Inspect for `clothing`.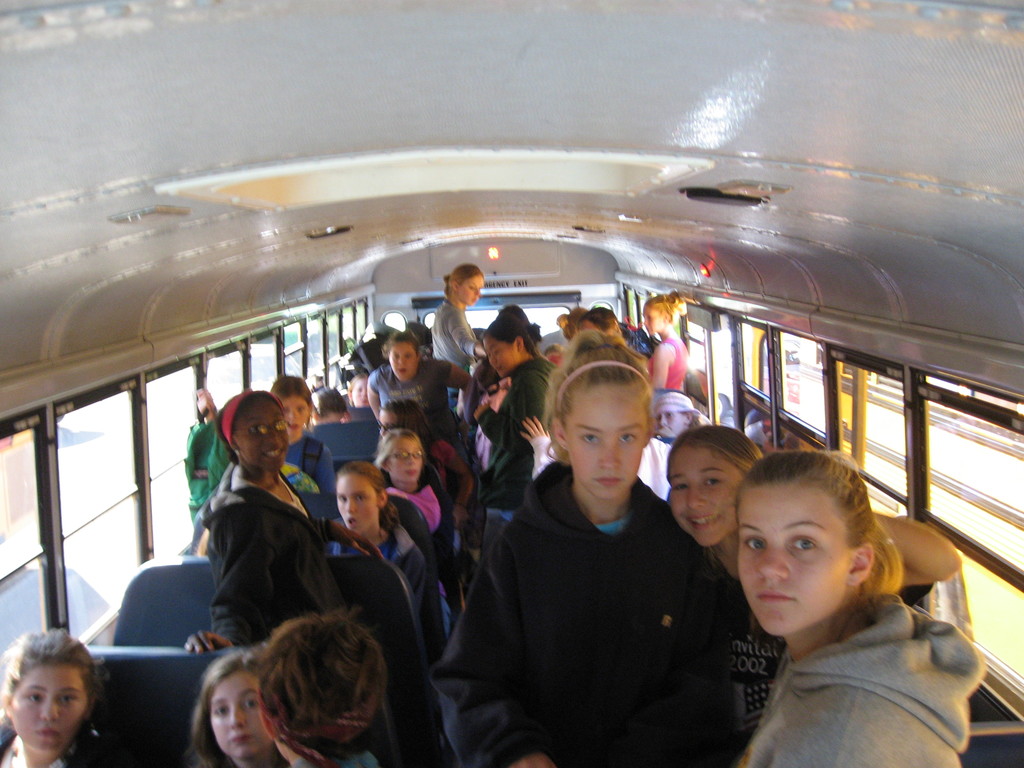
Inspection: {"x1": 426, "y1": 465, "x2": 747, "y2": 767}.
